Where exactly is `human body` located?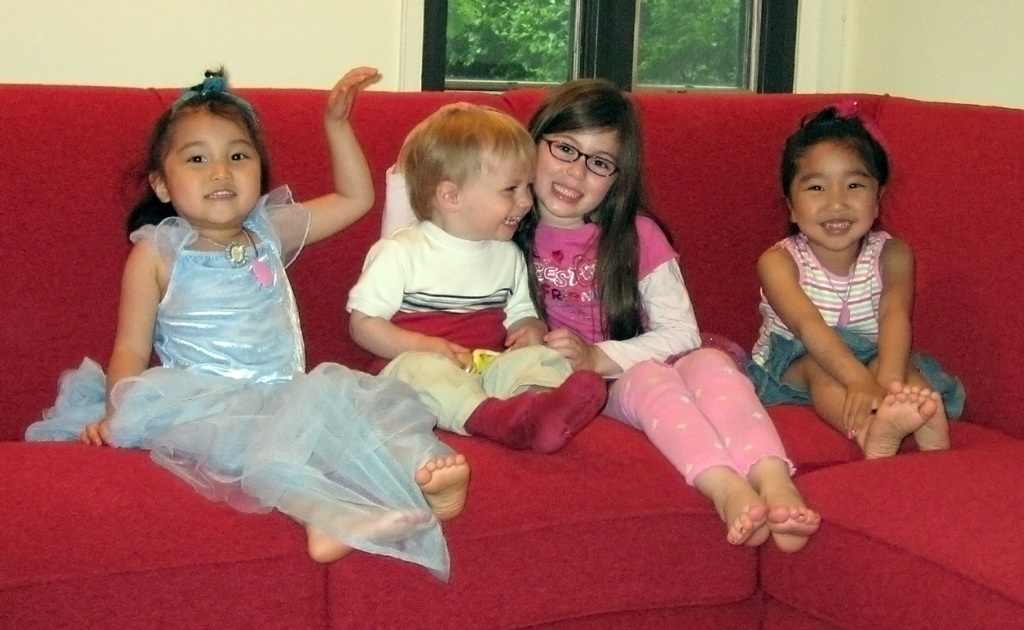
Its bounding box is bbox(24, 61, 481, 585).
